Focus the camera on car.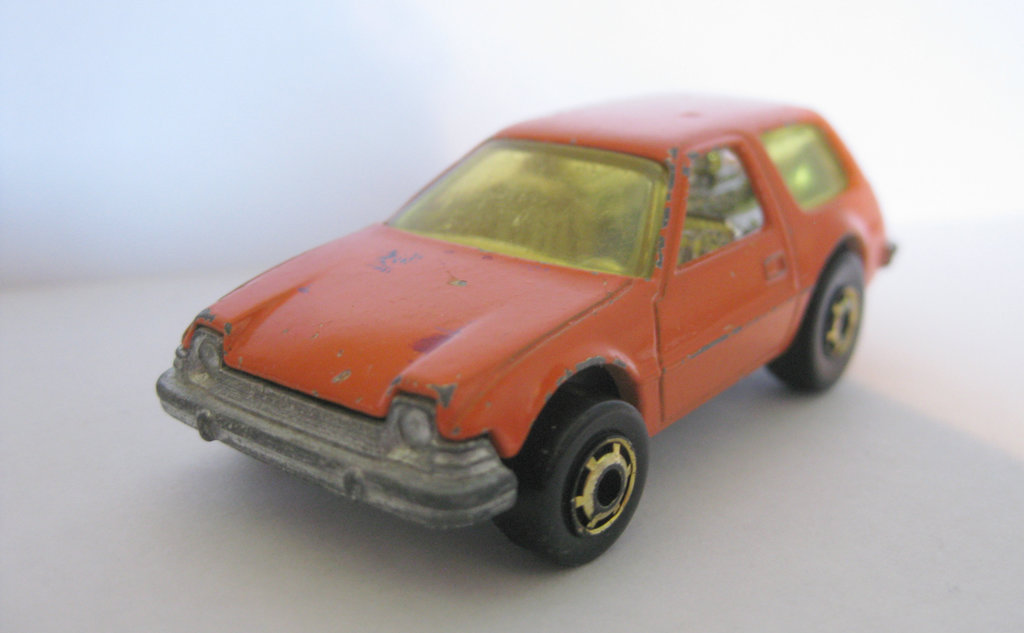
Focus region: [154,92,897,563].
